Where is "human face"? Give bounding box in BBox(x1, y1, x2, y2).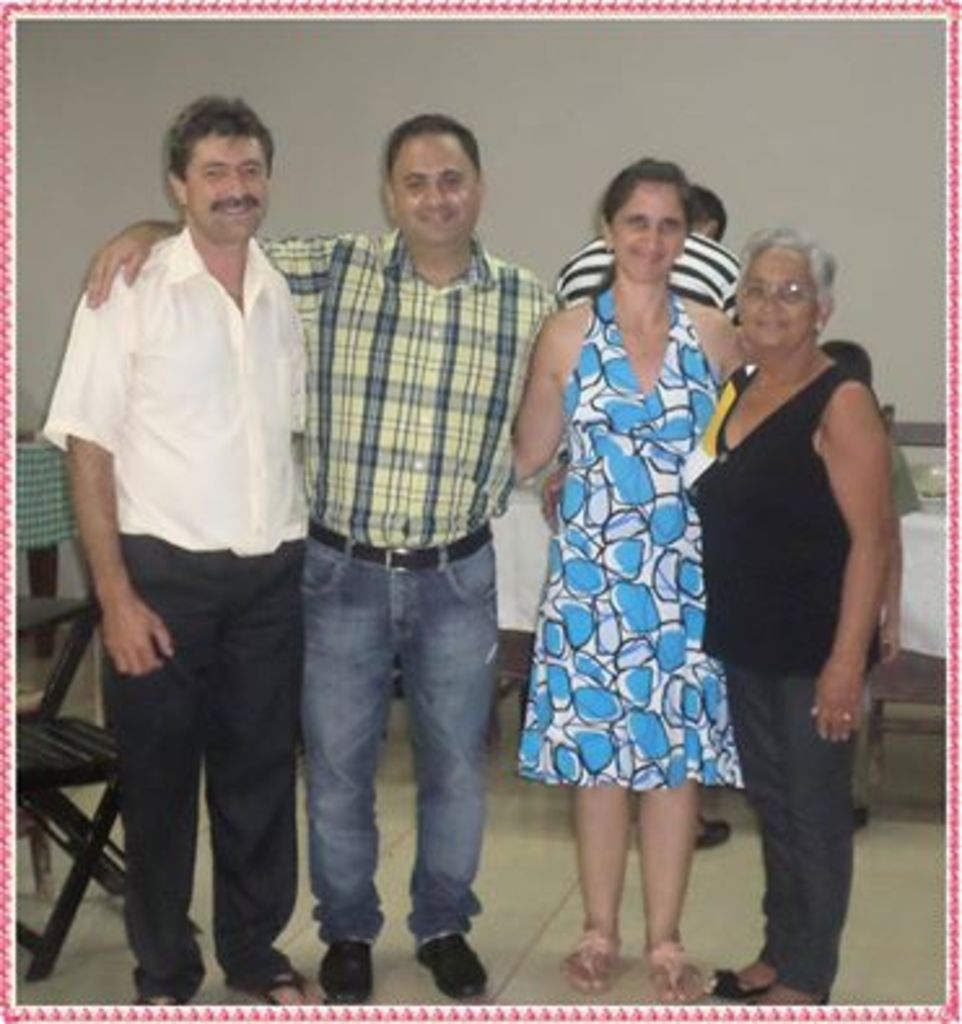
BBox(182, 130, 267, 246).
